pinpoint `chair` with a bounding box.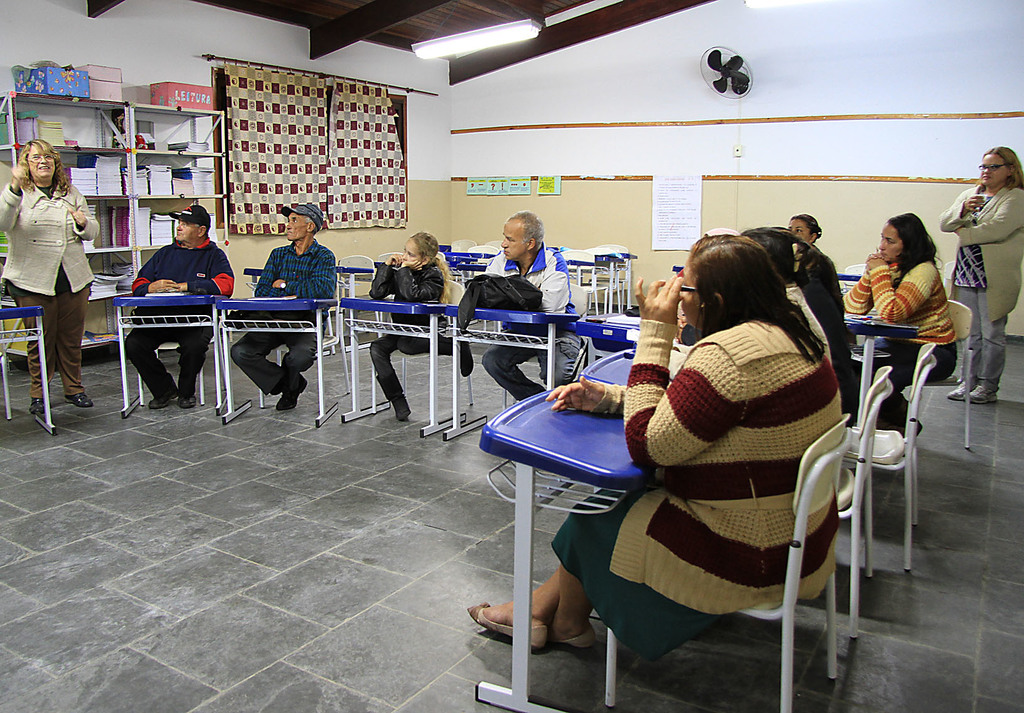
bbox(590, 245, 618, 318).
